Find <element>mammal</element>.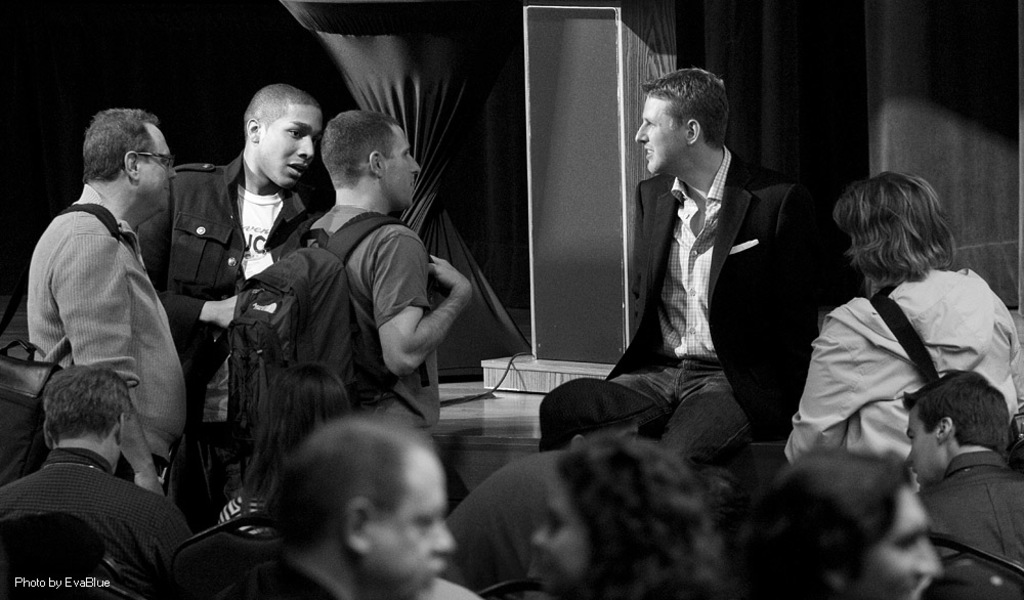
446,374,669,599.
